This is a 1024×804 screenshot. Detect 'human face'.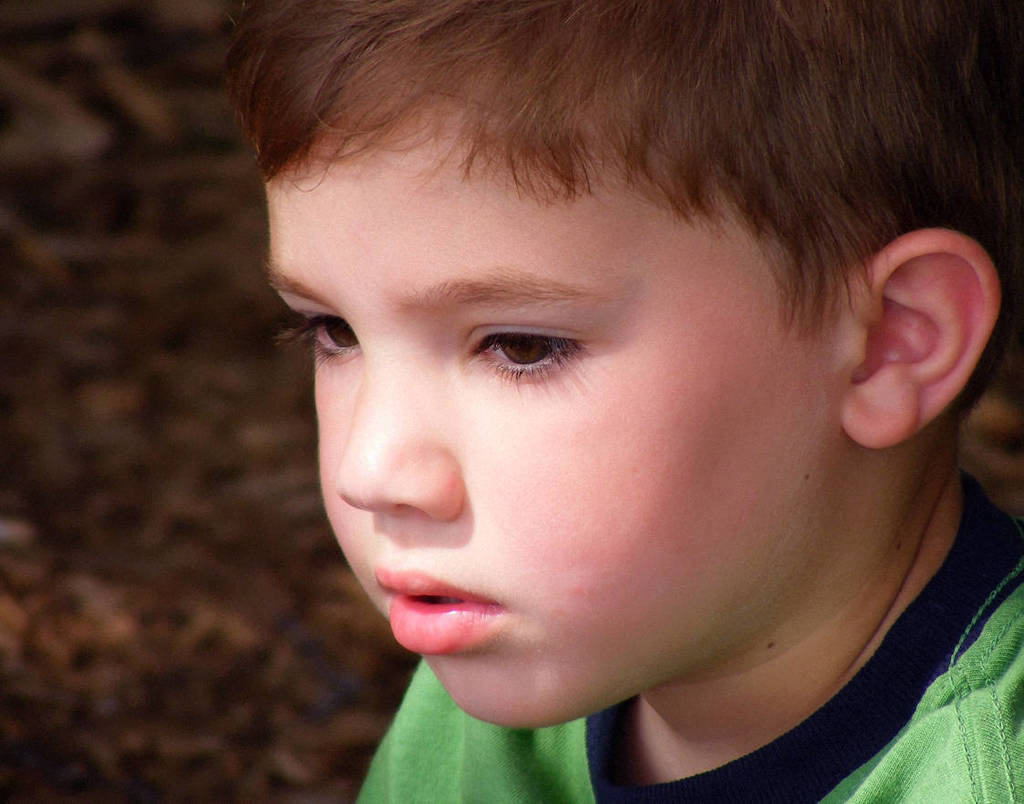
259/45/839/732.
